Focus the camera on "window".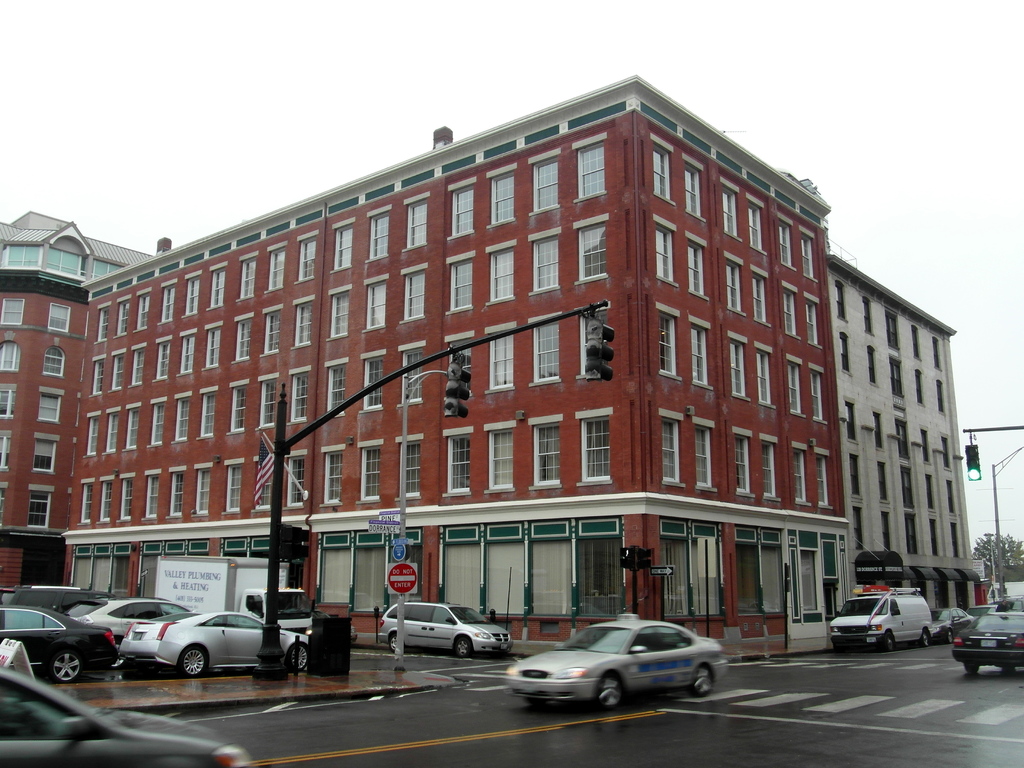
Focus region: left=235, top=316, right=252, bottom=361.
